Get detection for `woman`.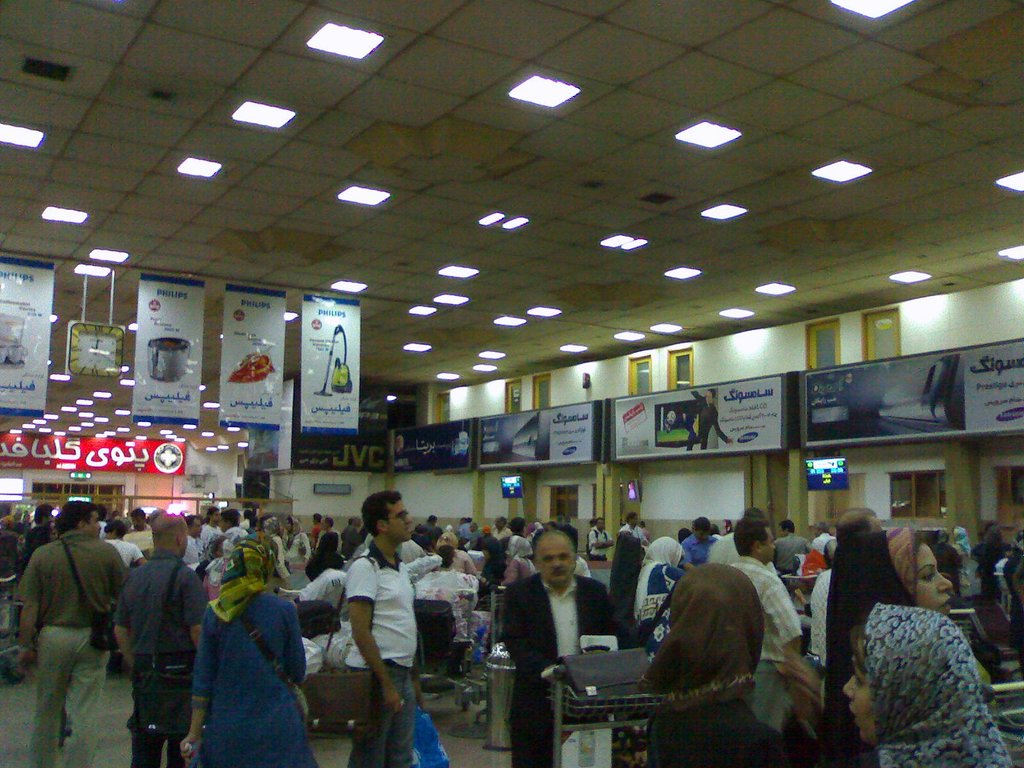
Detection: box=[639, 566, 816, 767].
